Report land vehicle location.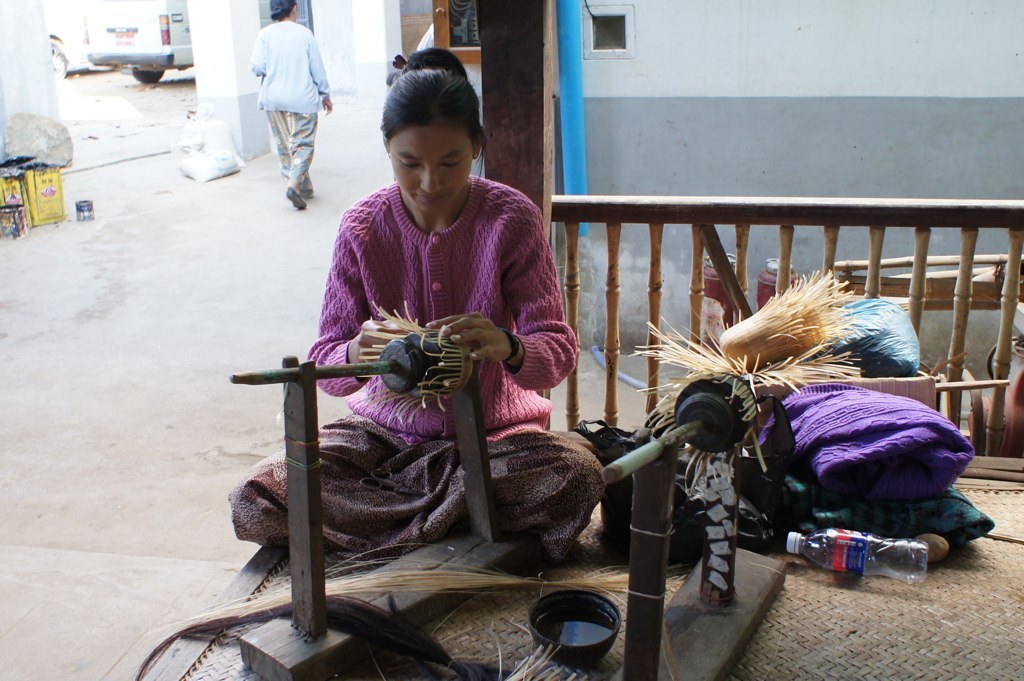
Report: select_region(73, 0, 206, 89).
